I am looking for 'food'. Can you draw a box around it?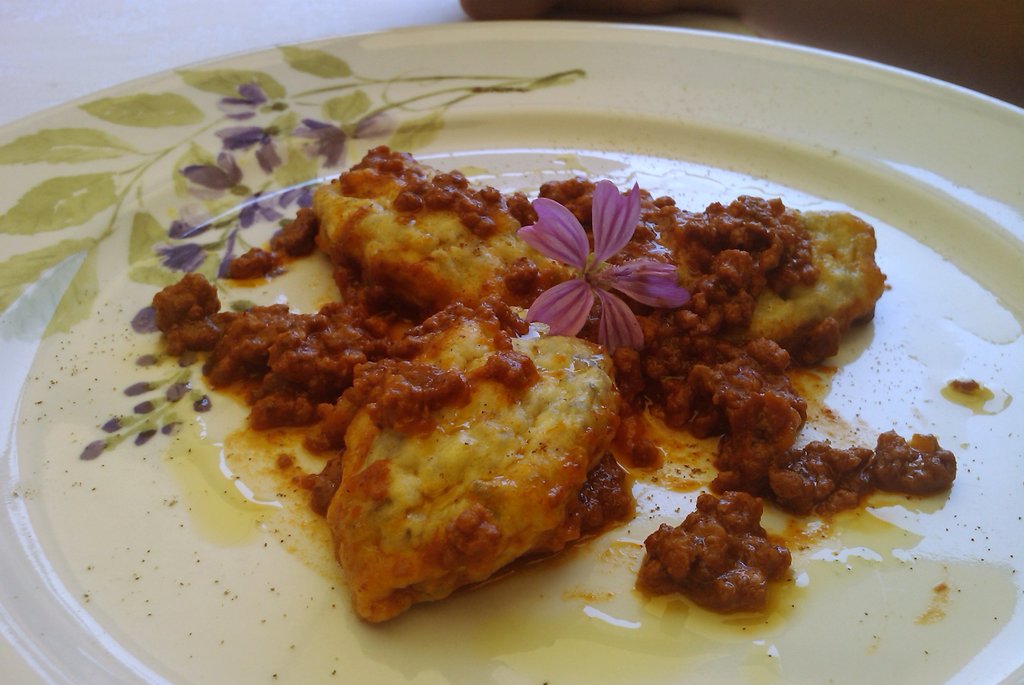
Sure, the bounding box is select_region(105, 136, 898, 633).
